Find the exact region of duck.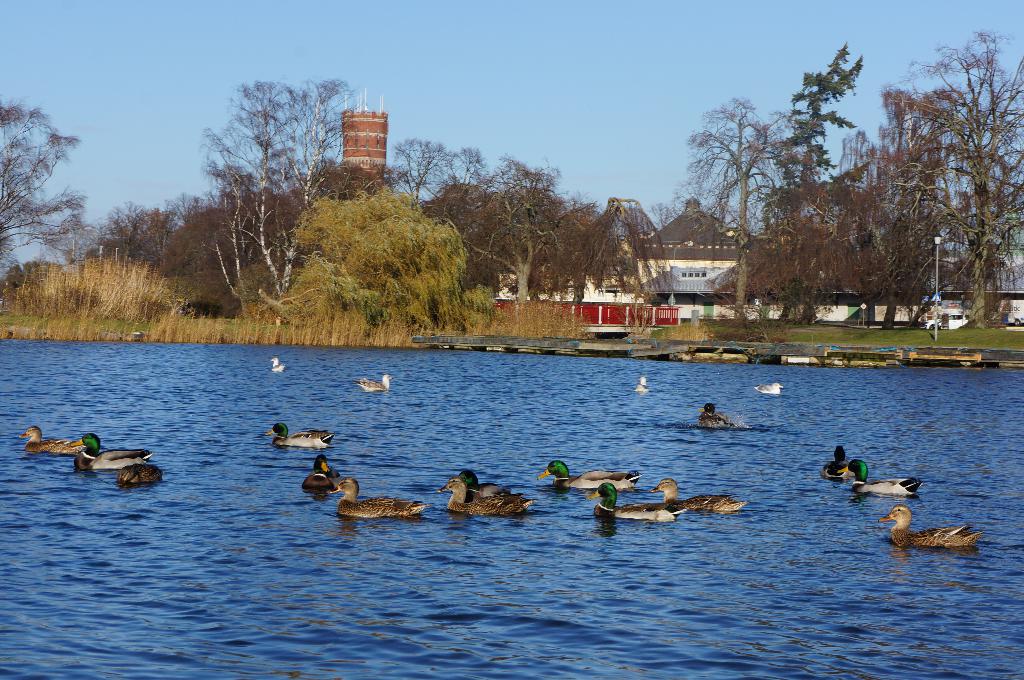
Exact region: x1=657 y1=468 x2=744 y2=522.
